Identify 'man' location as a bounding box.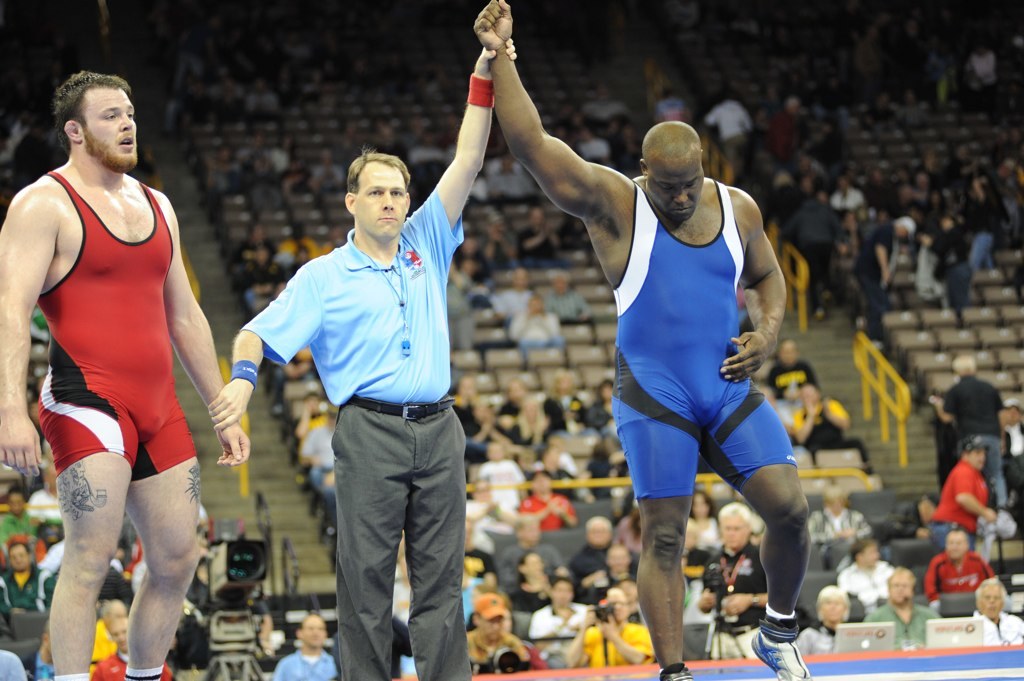
<bbox>510, 463, 571, 535</bbox>.
